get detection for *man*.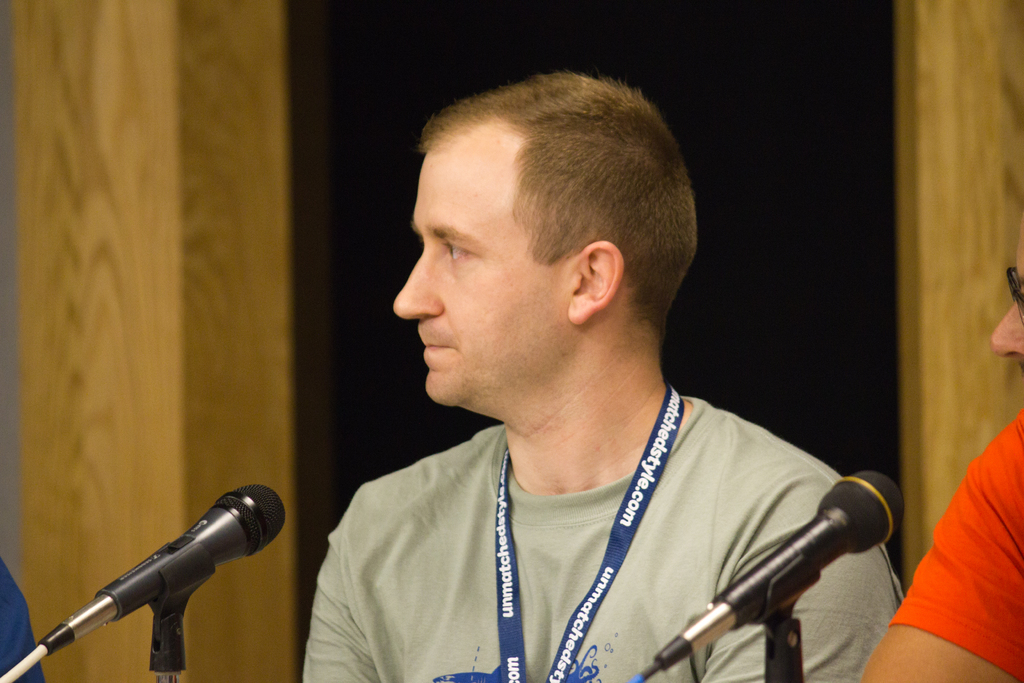
Detection: [left=280, top=62, right=899, bottom=682].
